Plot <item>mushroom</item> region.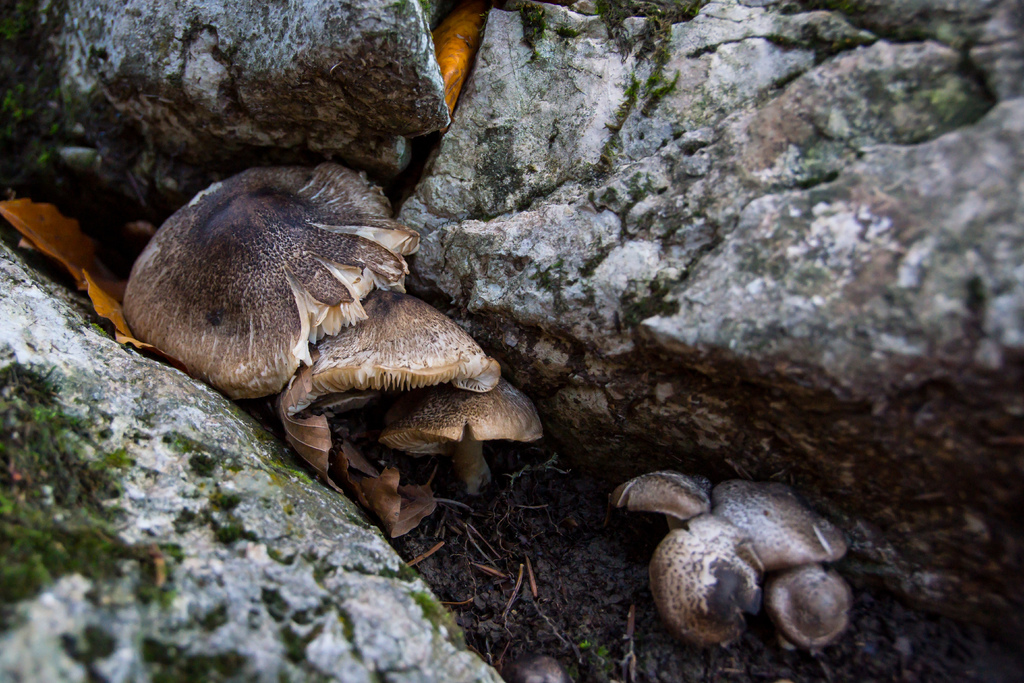
Plotted at rect(376, 384, 544, 497).
